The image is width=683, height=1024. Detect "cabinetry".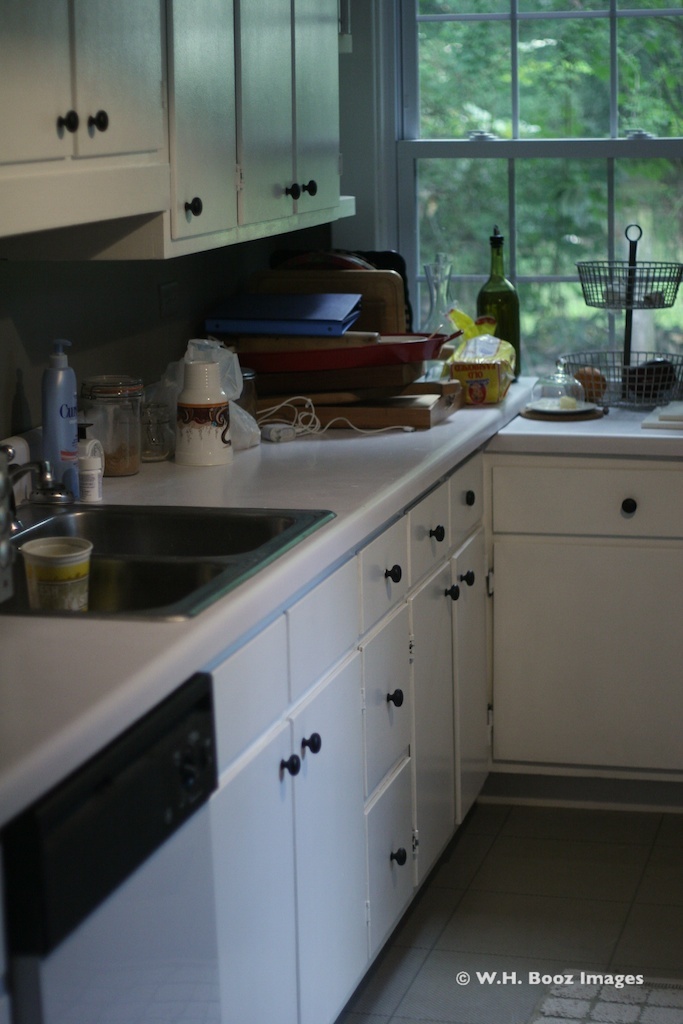
Detection: BBox(488, 467, 682, 535).
